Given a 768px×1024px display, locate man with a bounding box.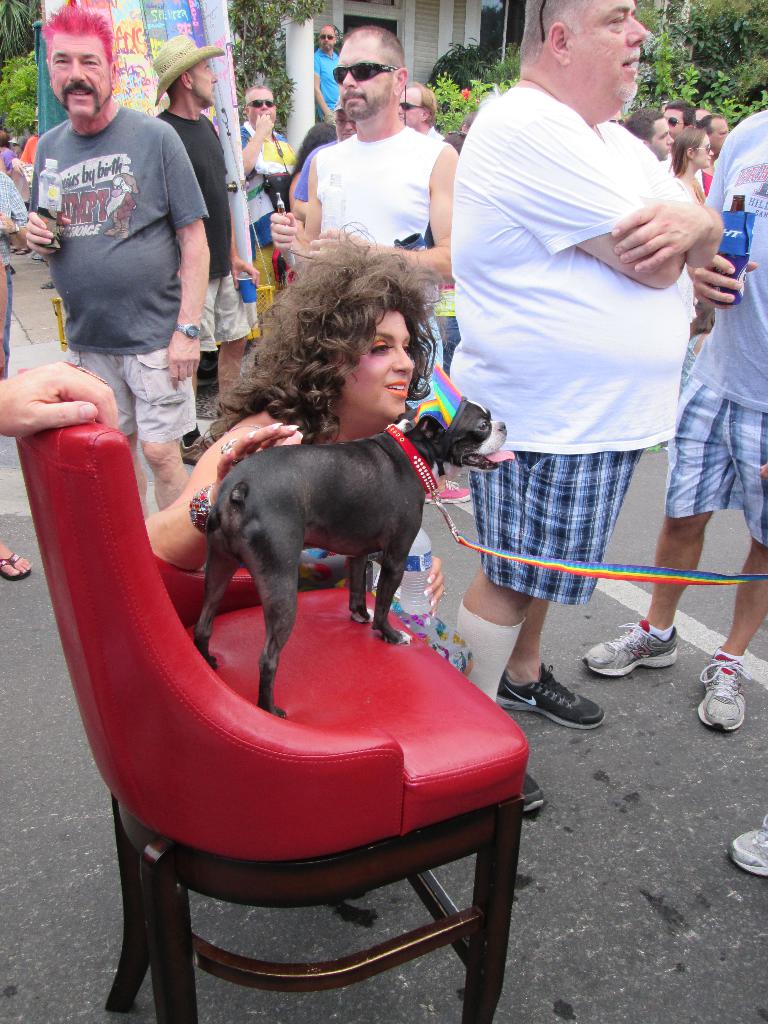
Located: crop(232, 78, 301, 309).
